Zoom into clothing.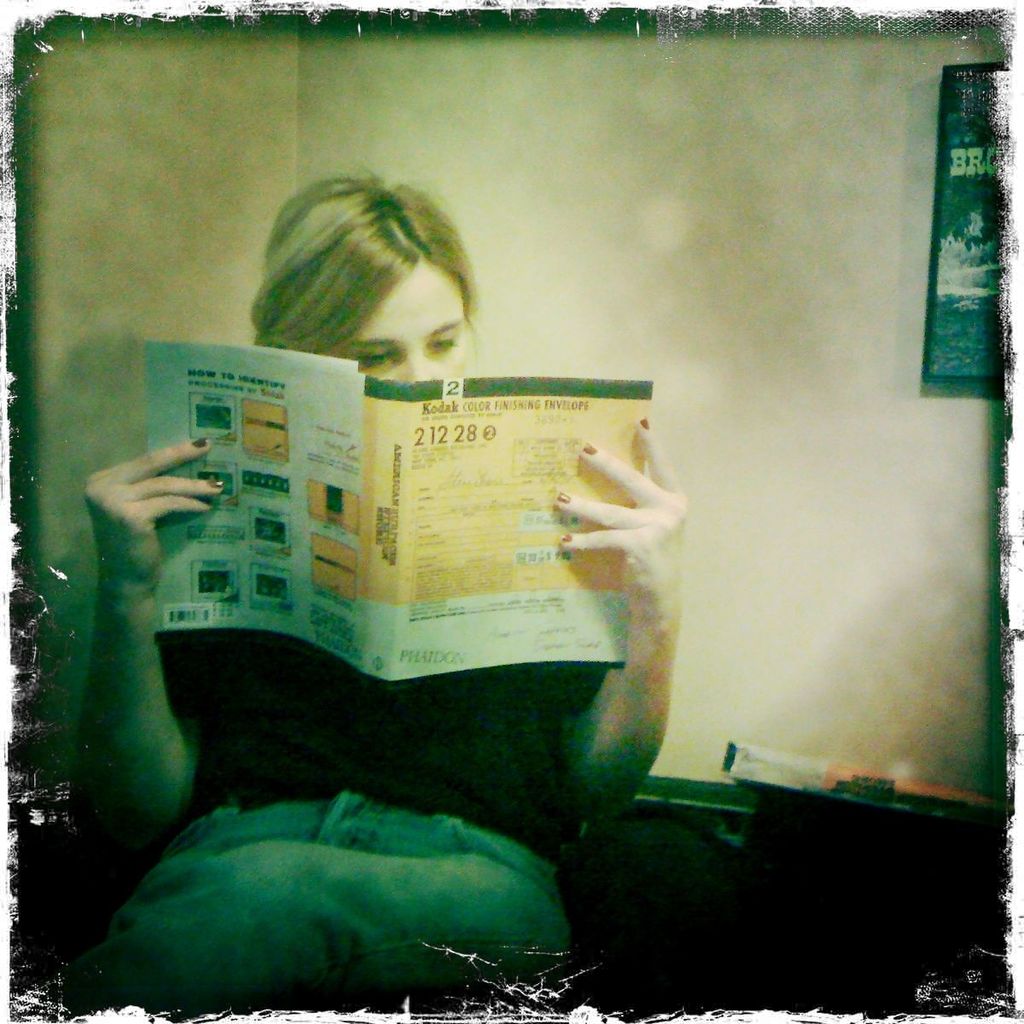
Zoom target: region(60, 615, 626, 1004).
